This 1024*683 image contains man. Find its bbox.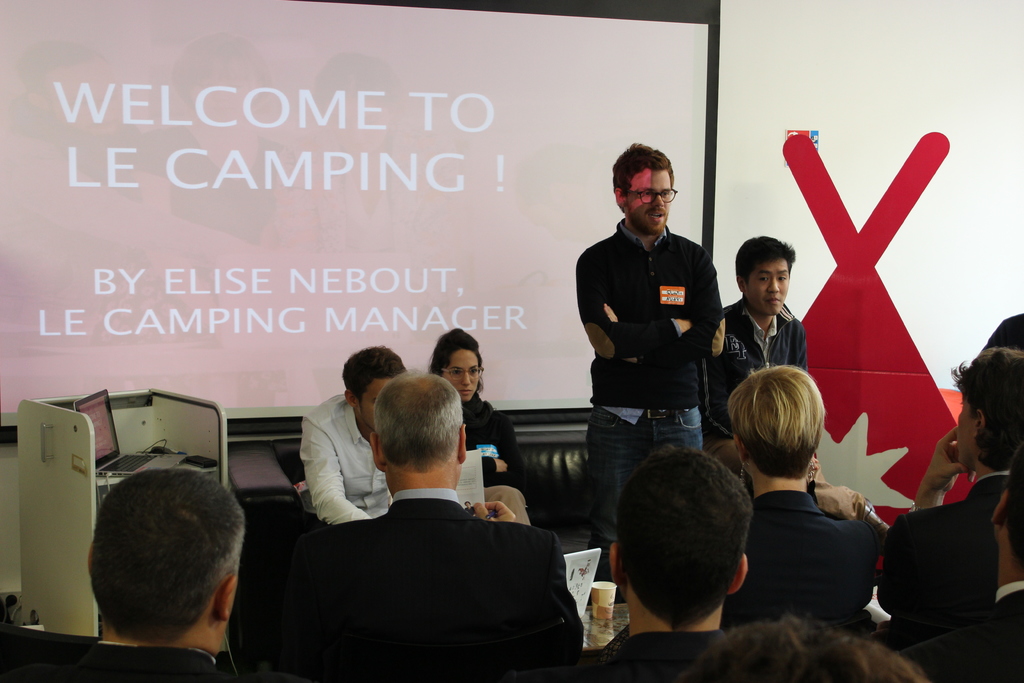
detection(323, 372, 569, 680).
